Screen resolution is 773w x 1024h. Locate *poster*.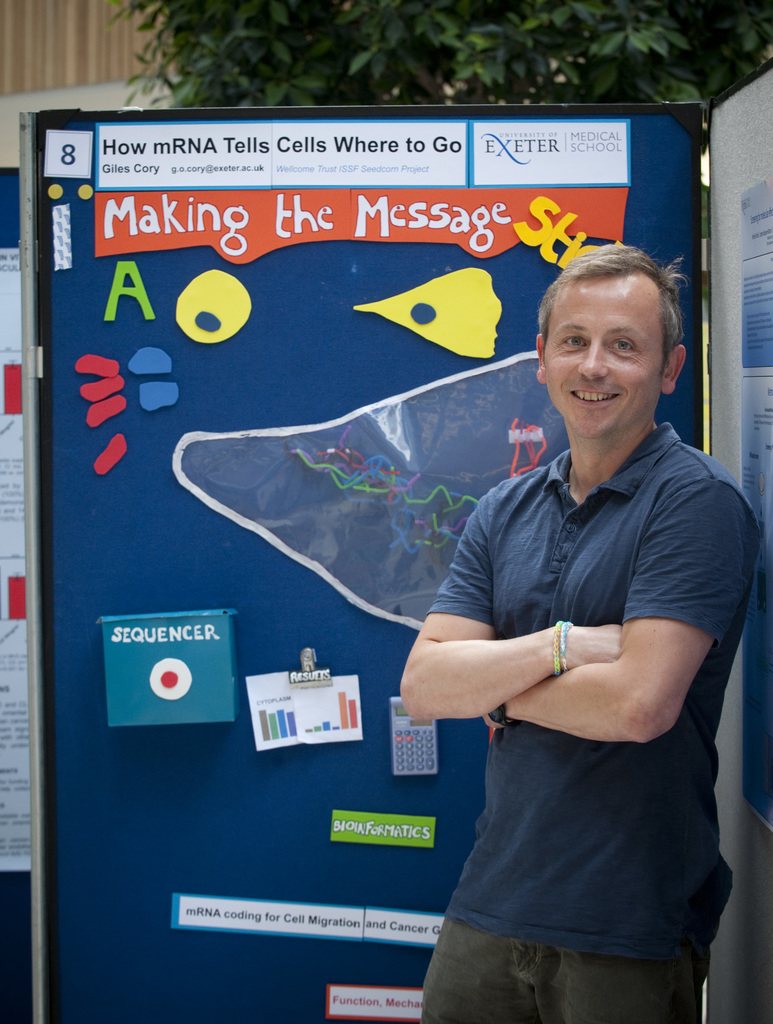
{"x1": 36, "y1": 118, "x2": 697, "y2": 1023}.
